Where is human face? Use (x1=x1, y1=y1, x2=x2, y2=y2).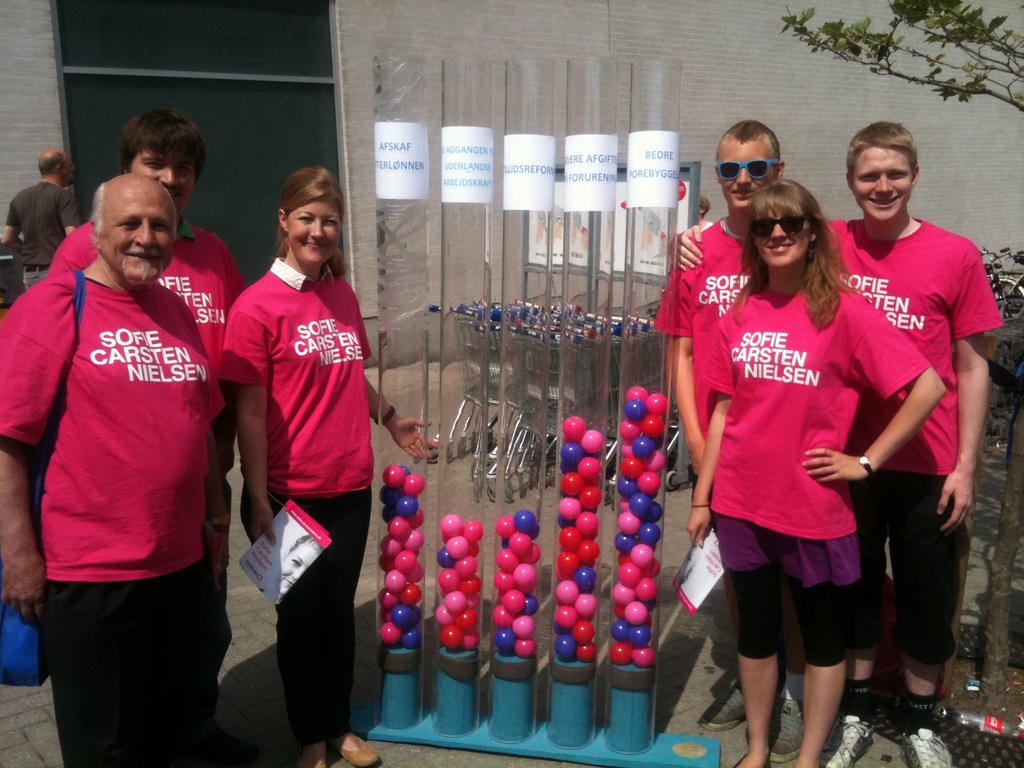
(x1=99, y1=182, x2=173, y2=283).
